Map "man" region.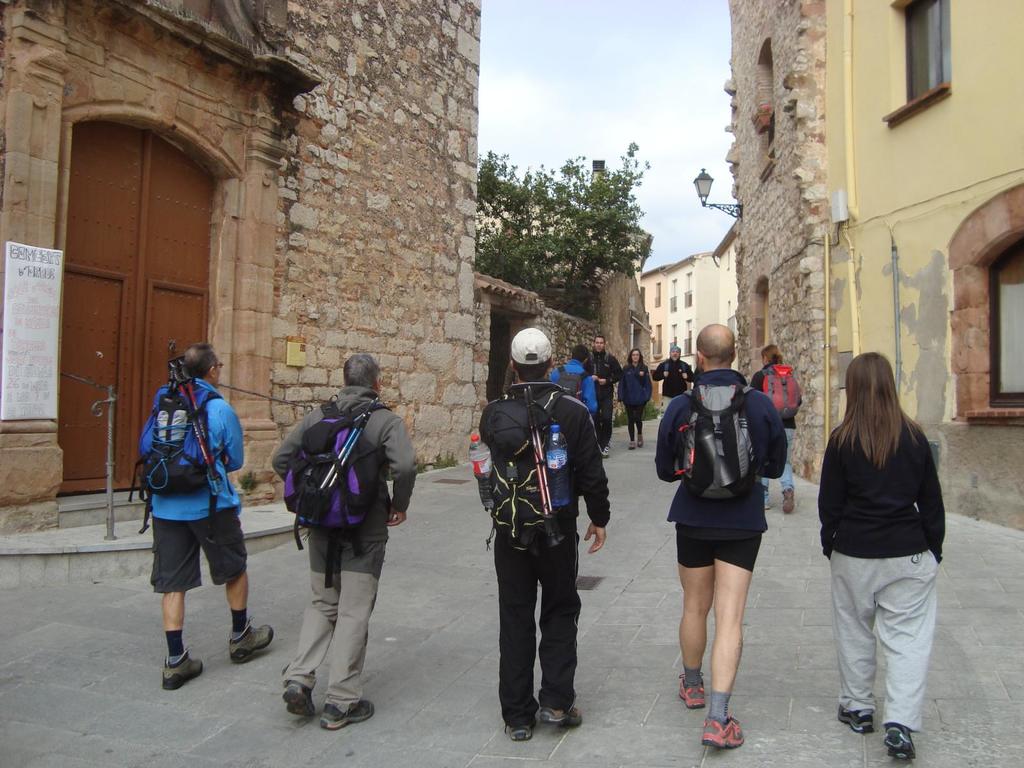
Mapped to x1=545, y1=349, x2=607, y2=420.
